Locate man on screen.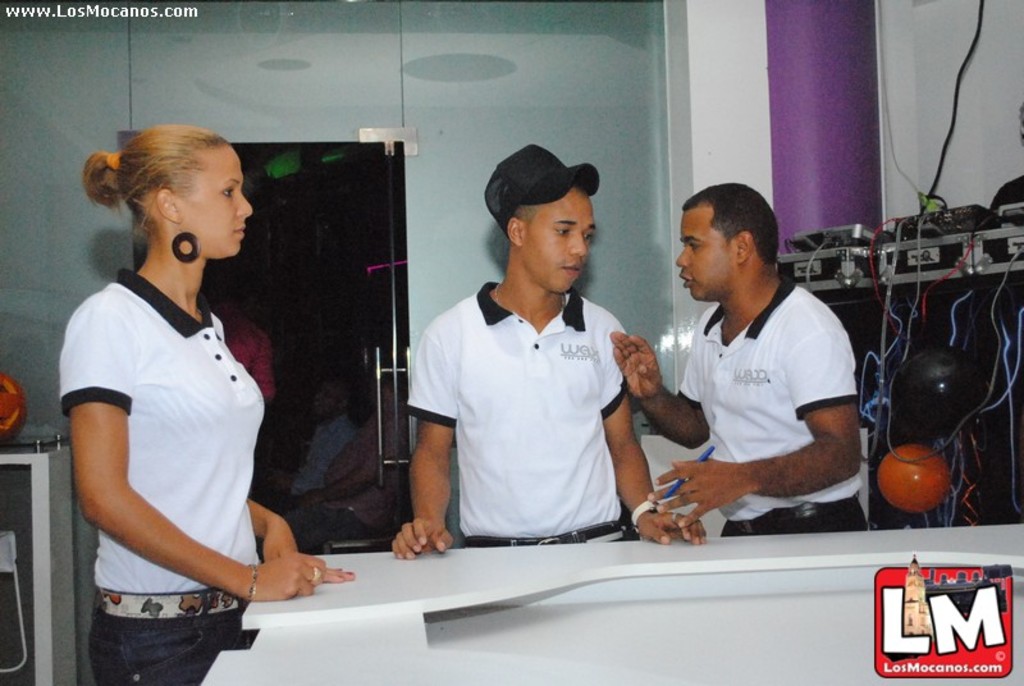
On screen at {"left": 385, "top": 142, "right": 716, "bottom": 571}.
